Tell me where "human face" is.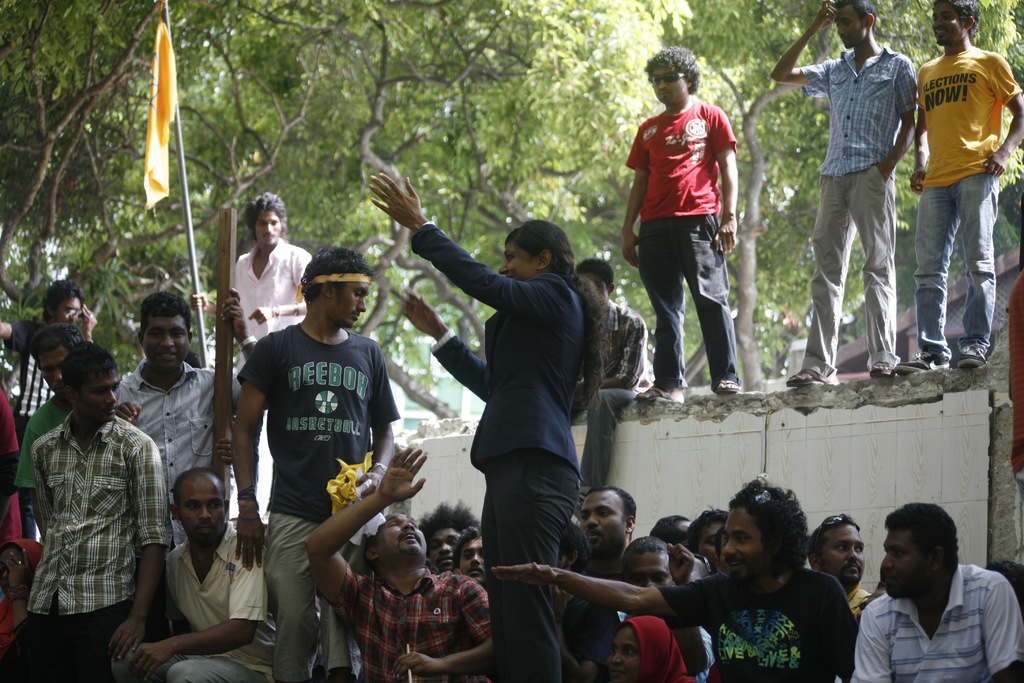
"human face" is at <bbox>931, 6, 965, 47</bbox>.
